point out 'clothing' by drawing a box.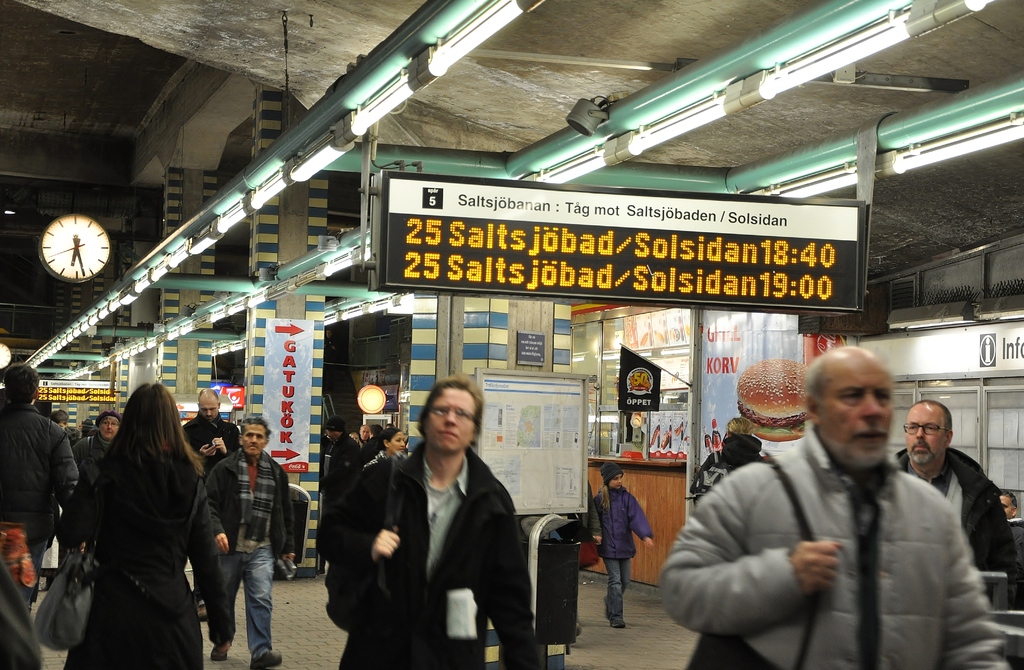
left=672, top=385, right=1009, bottom=667.
